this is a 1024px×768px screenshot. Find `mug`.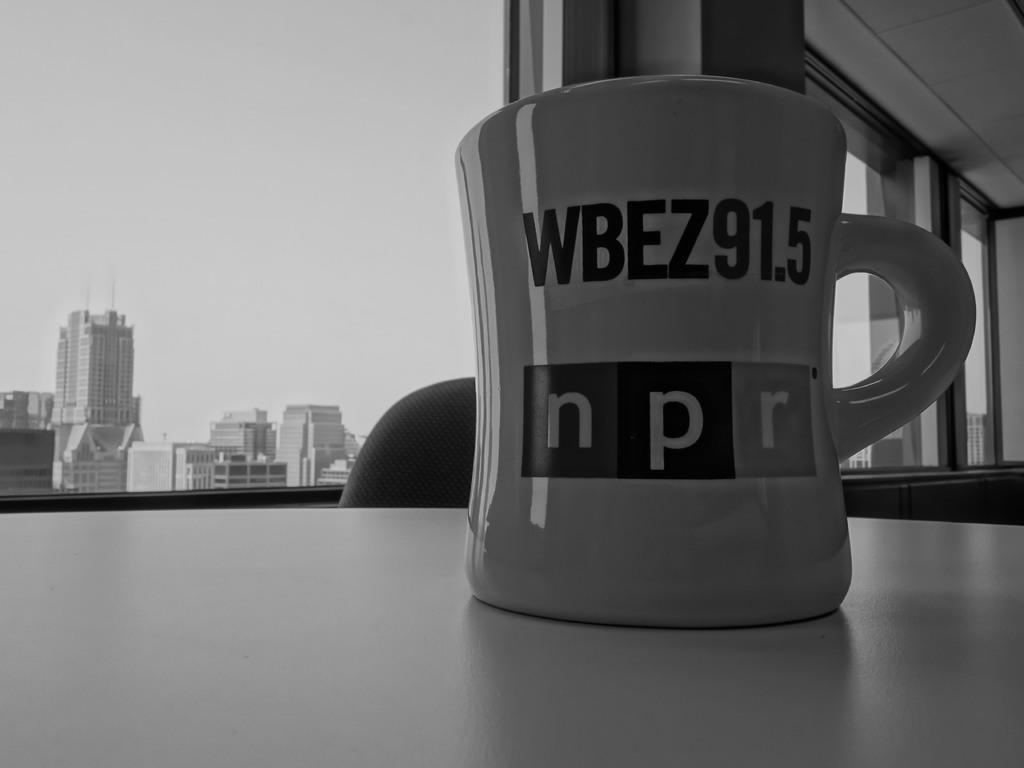
Bounding box: bbox=[456, 76, 976, 627].
